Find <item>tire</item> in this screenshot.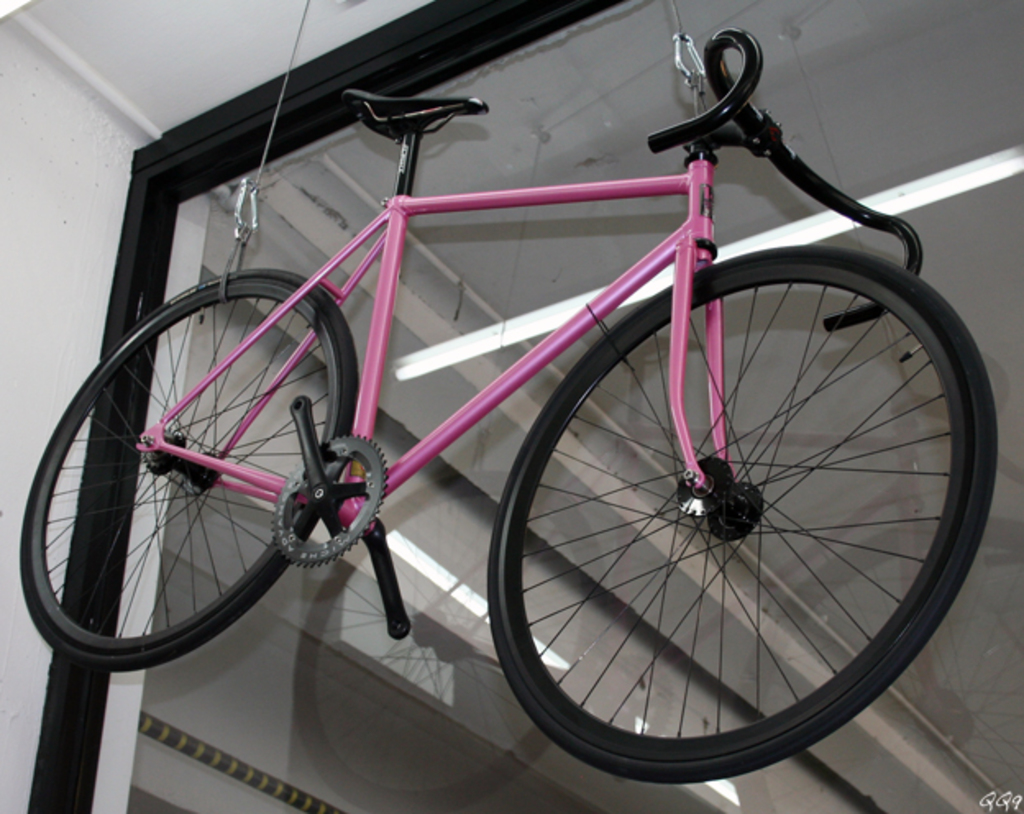
The bounding box for <item>tire</item> is box=[18, 268, 359, 670].
